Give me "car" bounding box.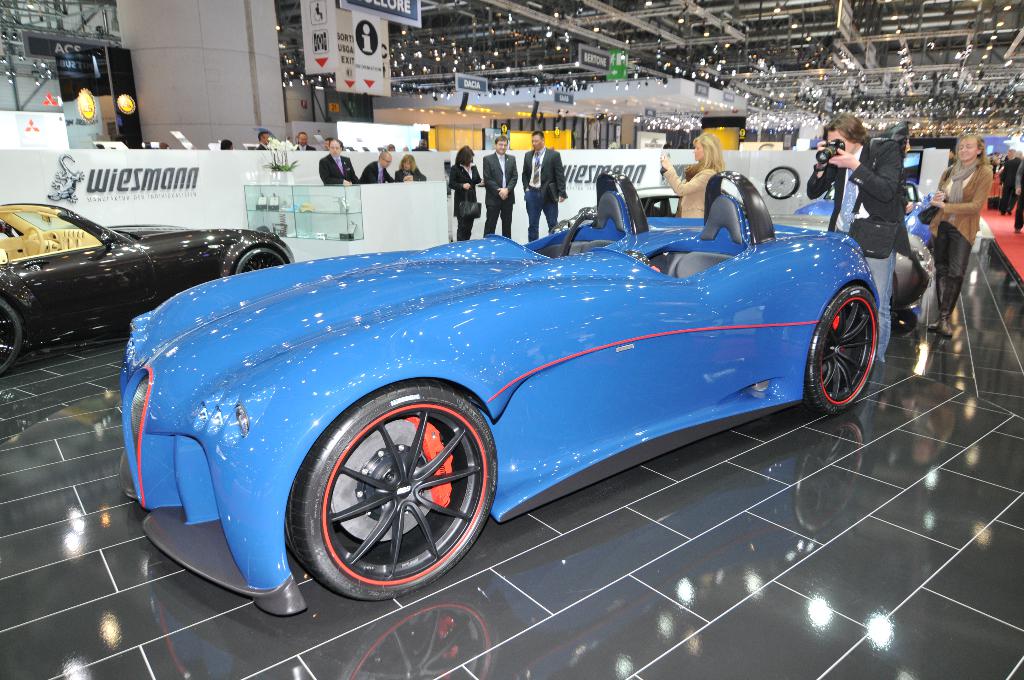
box=[107, 193, 901, 609].
